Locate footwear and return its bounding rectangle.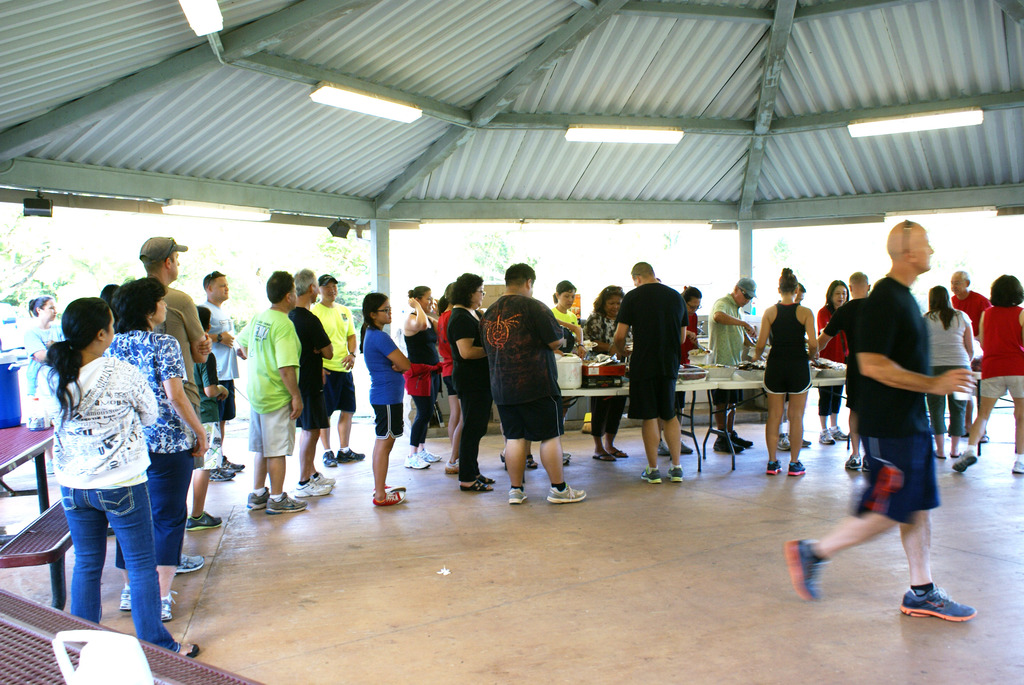
bbox=(371, 480, 413, 506).
